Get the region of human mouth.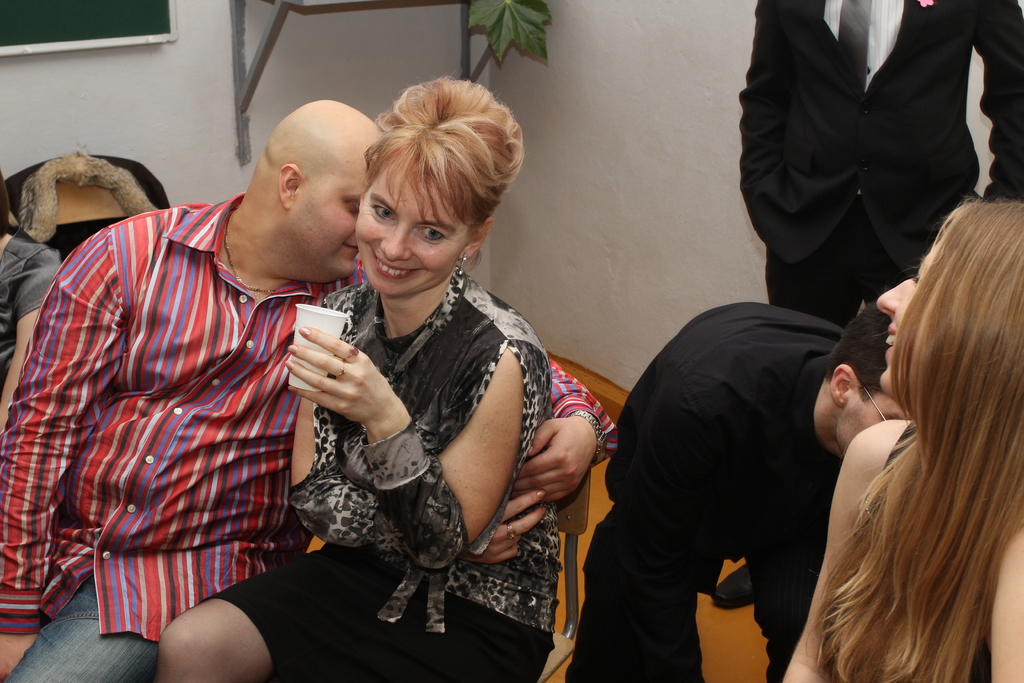
bbox=[376, 260, 427, 280].
